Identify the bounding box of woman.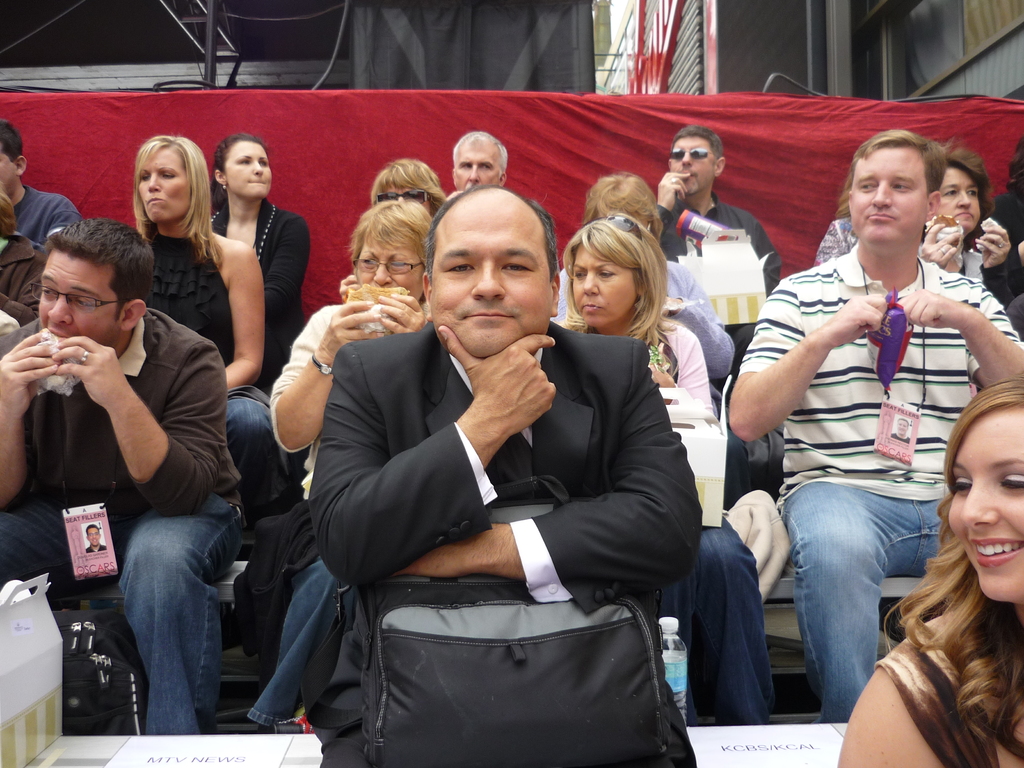
{"x1": 557, "y1": 213, "x2": 781, "y2": 729}.
